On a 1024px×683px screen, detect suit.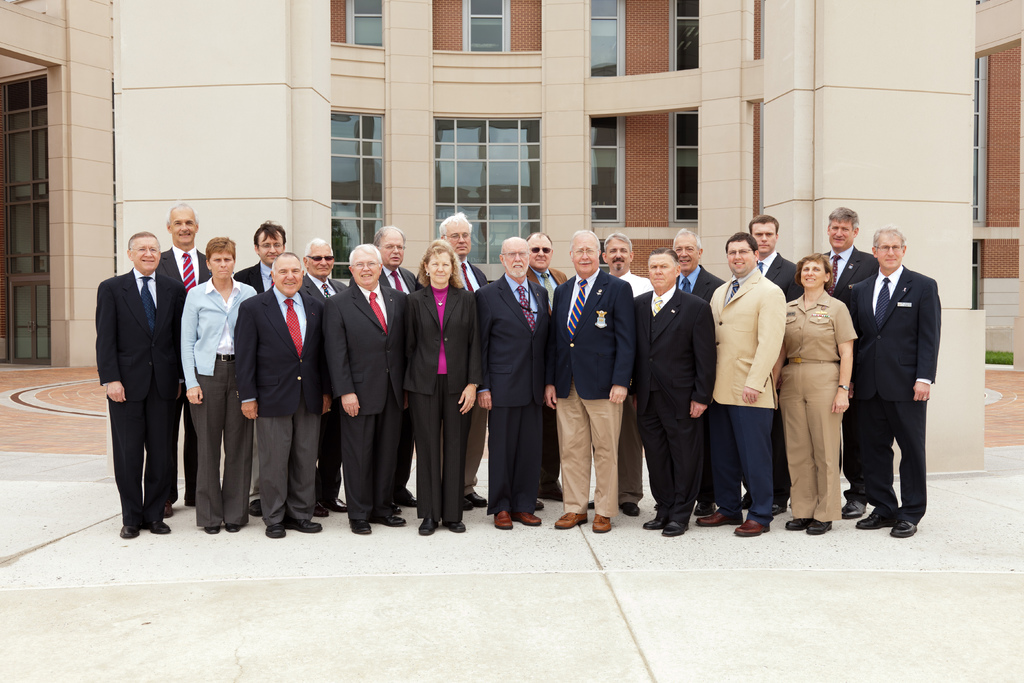
detection(154, 245, 212, 508).
